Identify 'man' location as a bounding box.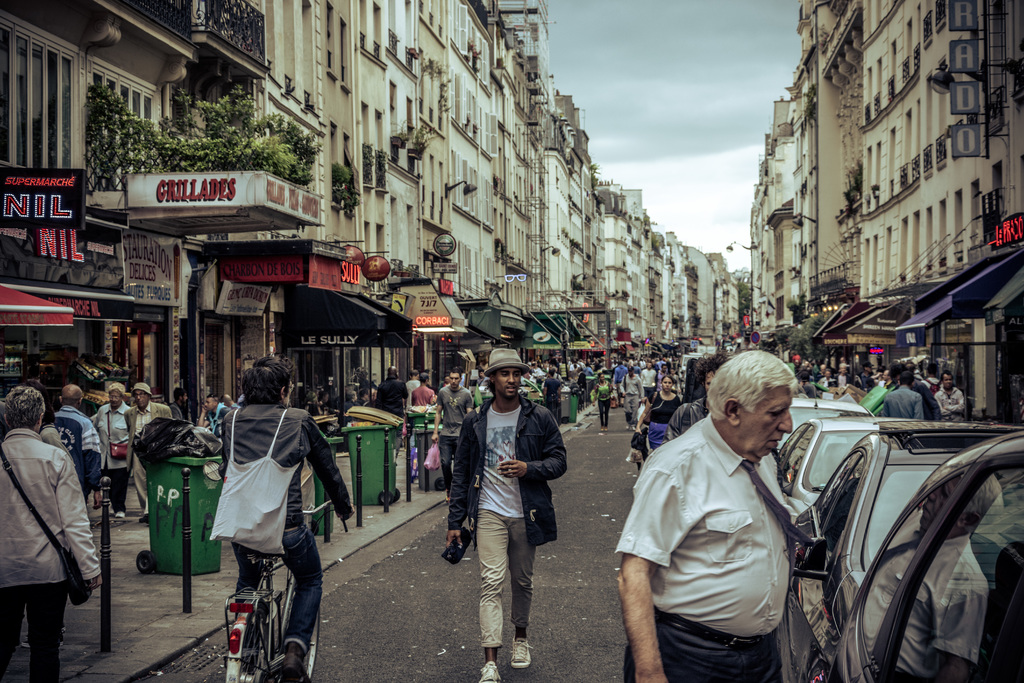
box(0, 386, 109, 682).
